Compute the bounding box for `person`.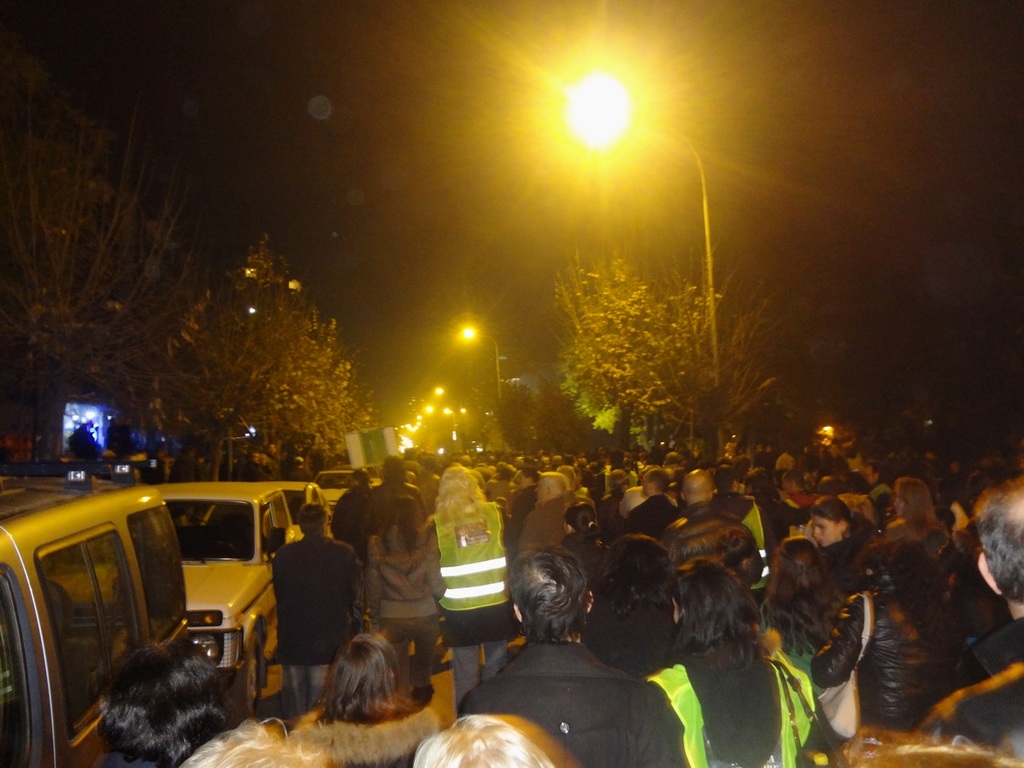
(675,468,720,532).
